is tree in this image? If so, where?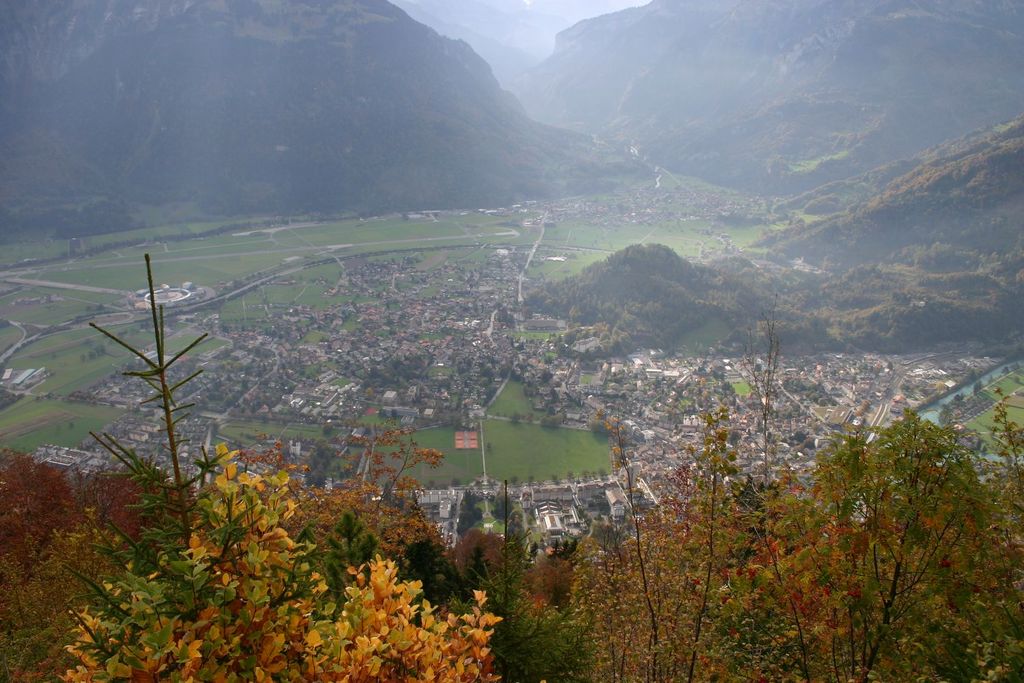
Yes, at 53/434/510/682.
